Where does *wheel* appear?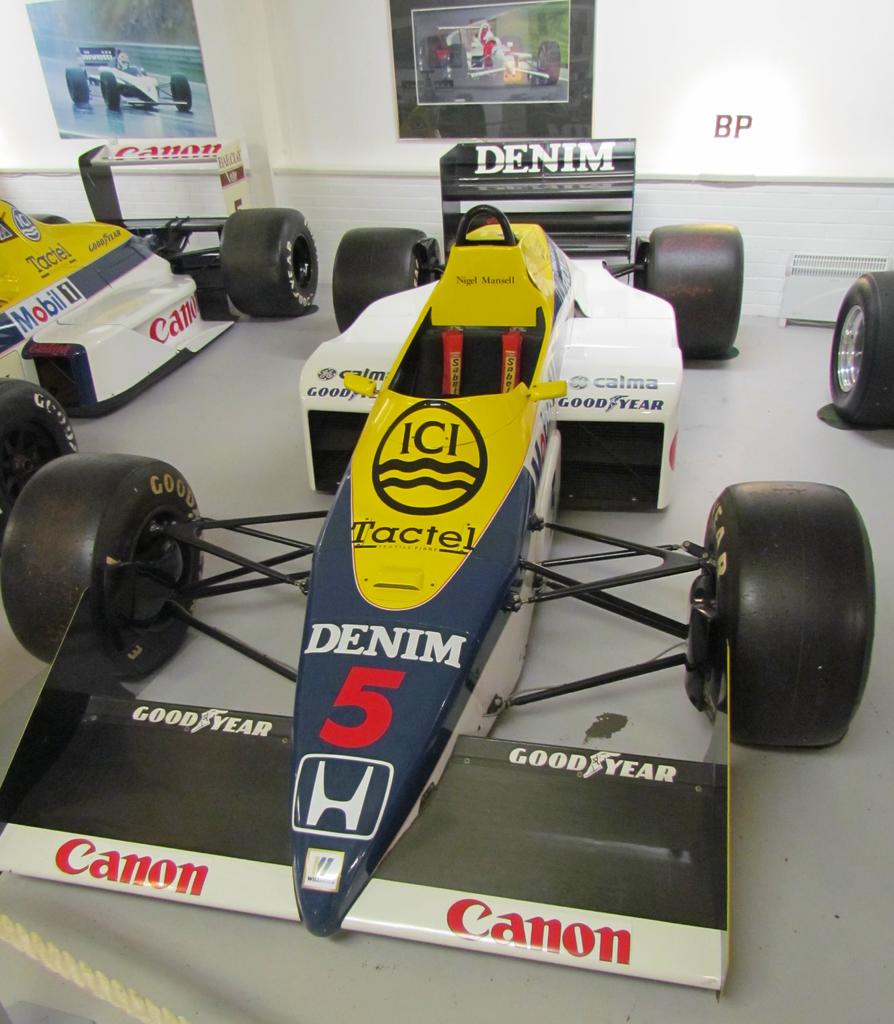
Appears at {"left": 220, "top": 209, "right": 325, "bottom": 318}.
